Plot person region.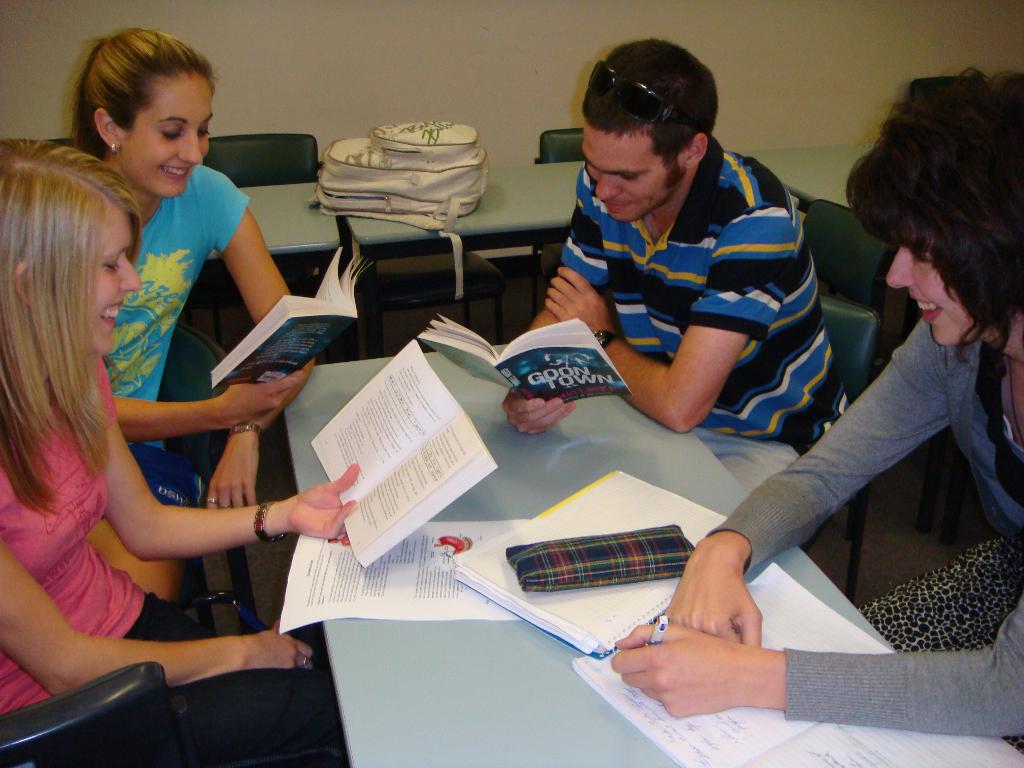
Plotted at bbox=[611, 67, 1023, 736].
